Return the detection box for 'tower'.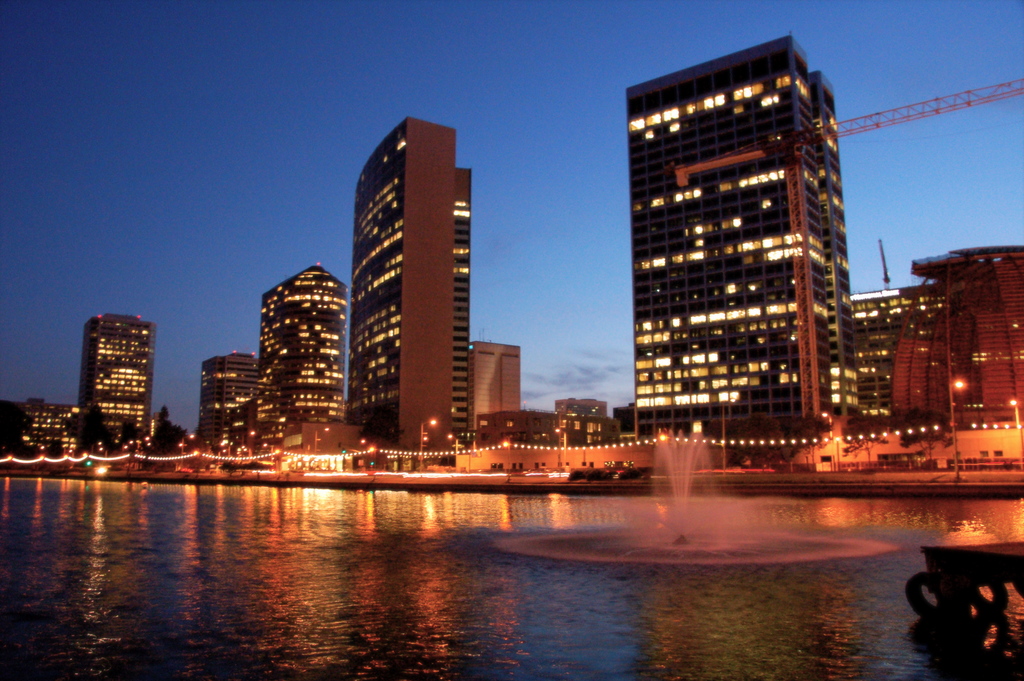
bbox=(634, 36, 848, 468).
